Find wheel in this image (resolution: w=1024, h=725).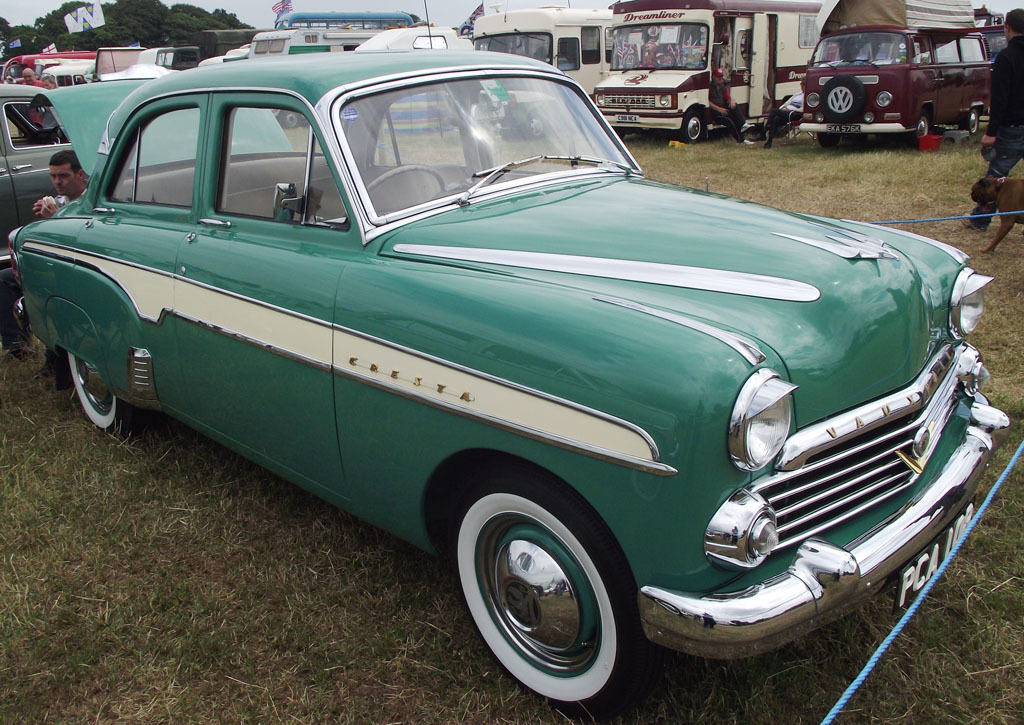
[left=962, top=107, right=978, bottom=134].
